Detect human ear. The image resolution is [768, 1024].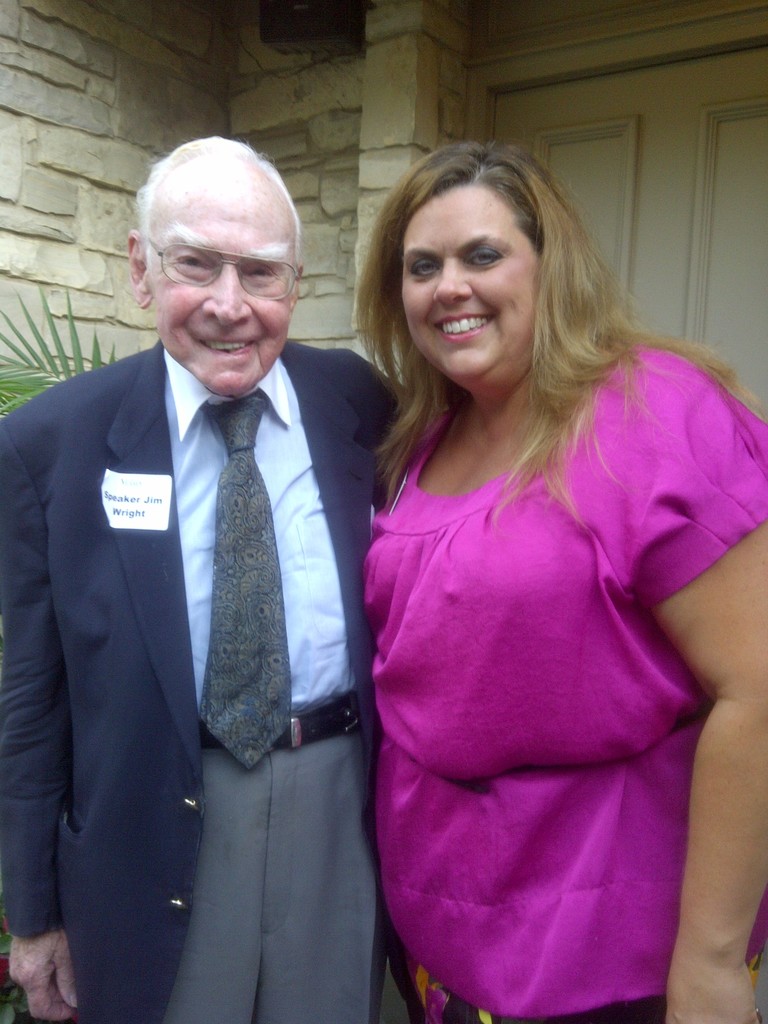
123, 227, 151, 311.
